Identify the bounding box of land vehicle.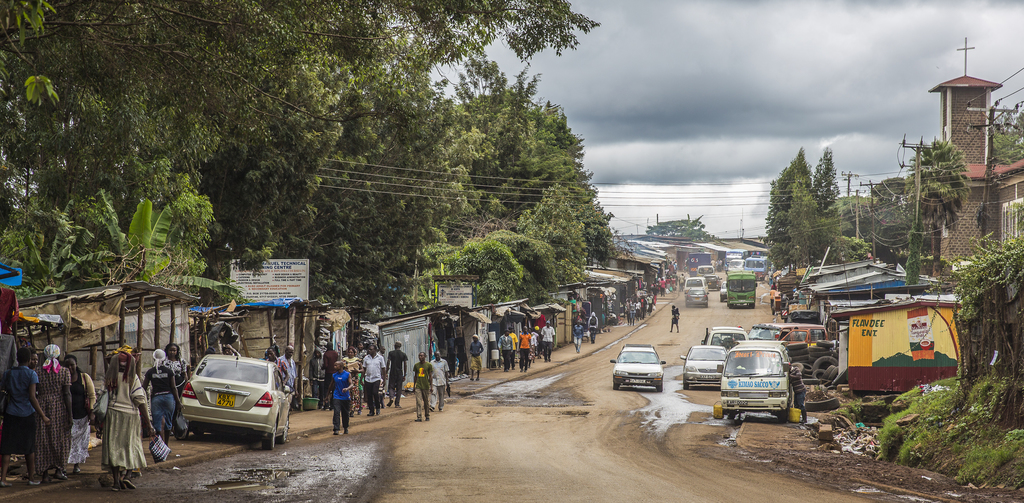
(178, 354, 288, 450).
